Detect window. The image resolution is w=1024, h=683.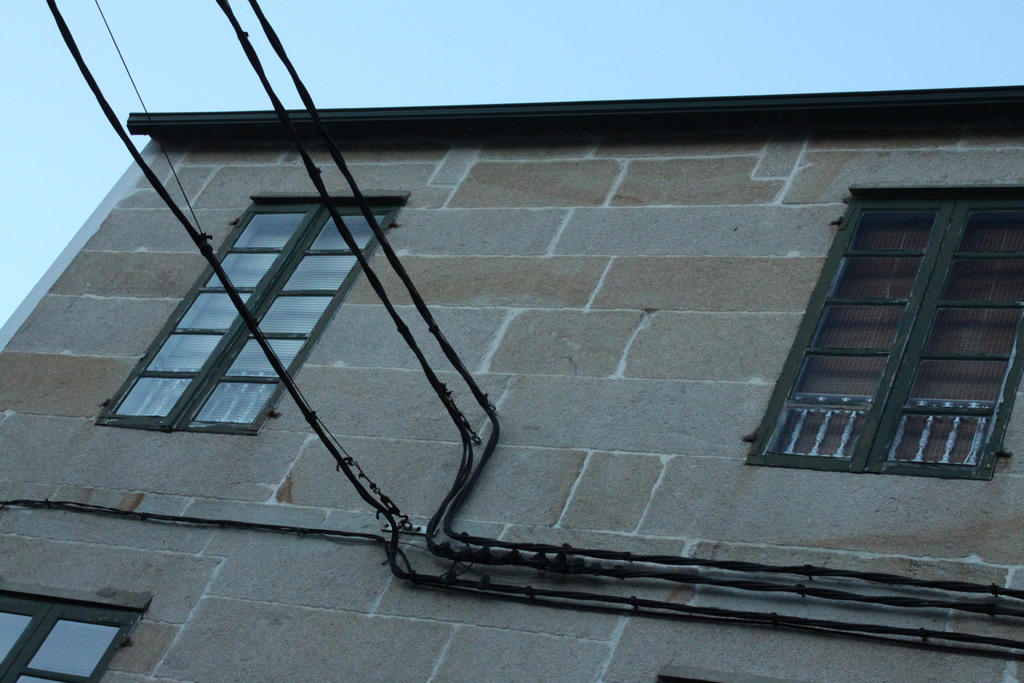
x1=0 y1=578 x2=153 y2=682.
